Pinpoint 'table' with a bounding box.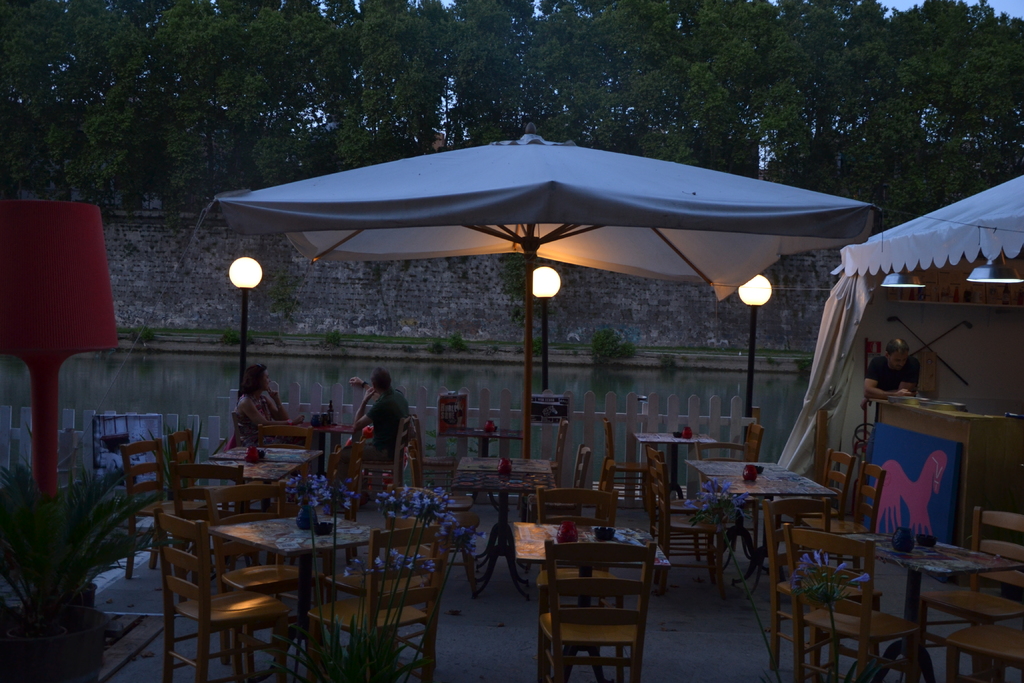
(838, 531, 1022, 682).
